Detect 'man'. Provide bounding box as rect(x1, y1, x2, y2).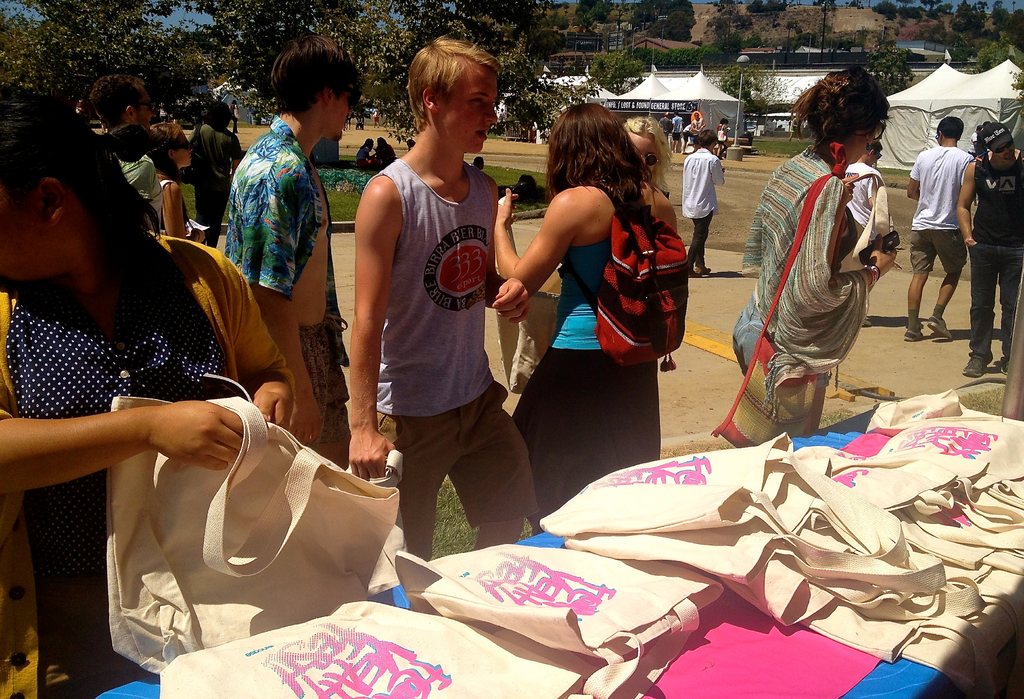
rect(90, 71, 170, 224).
